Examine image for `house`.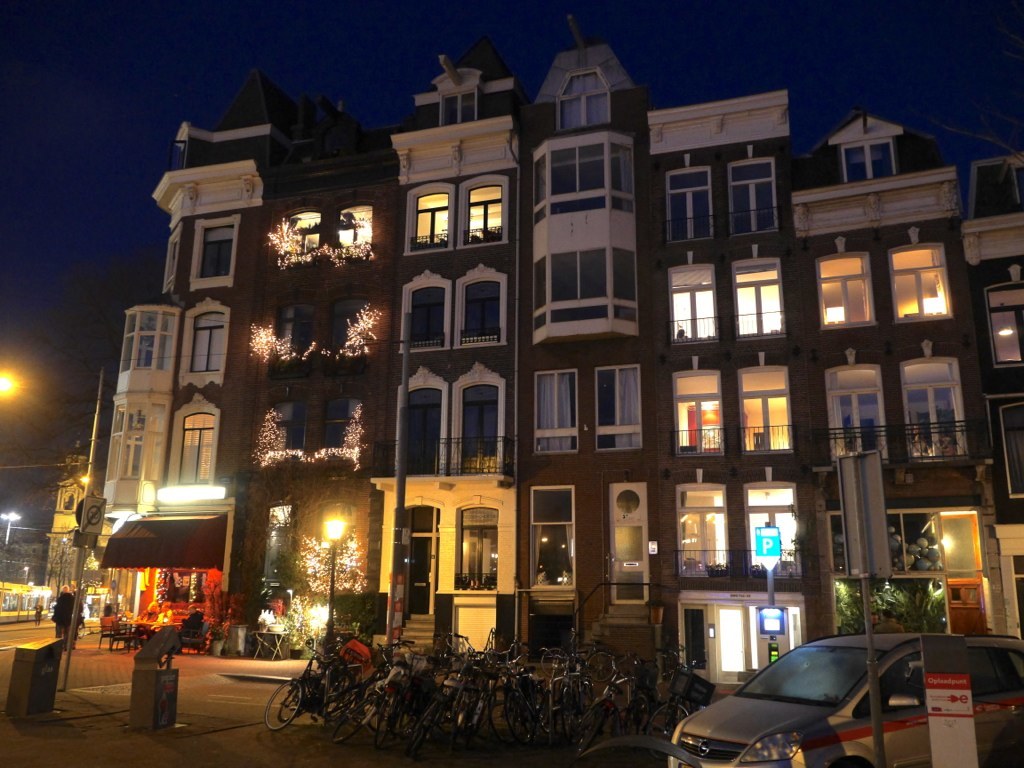
Examination result: (108,30,979,723).
